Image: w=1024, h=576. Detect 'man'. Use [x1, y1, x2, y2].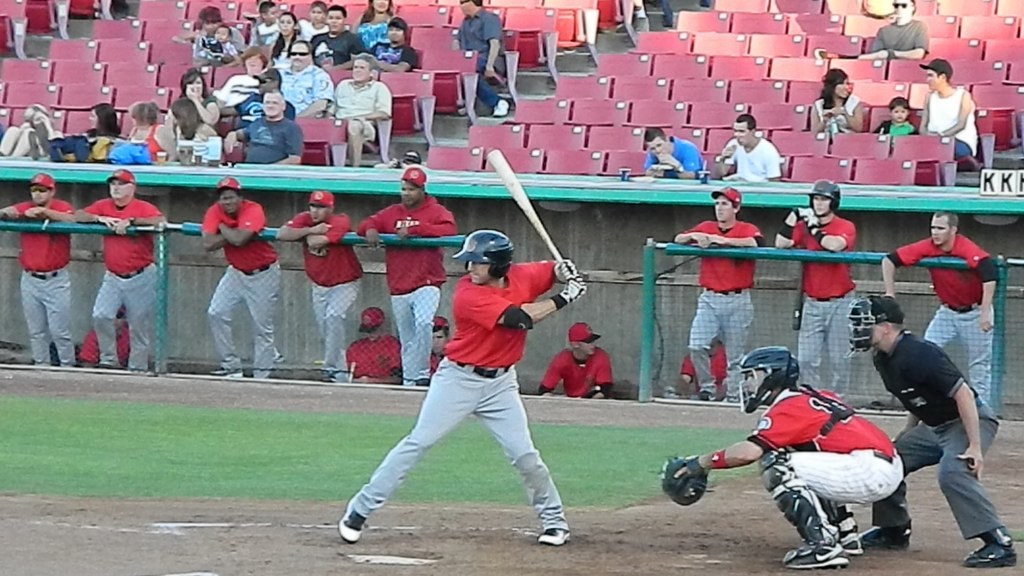
[311, 5, 363, 78].
